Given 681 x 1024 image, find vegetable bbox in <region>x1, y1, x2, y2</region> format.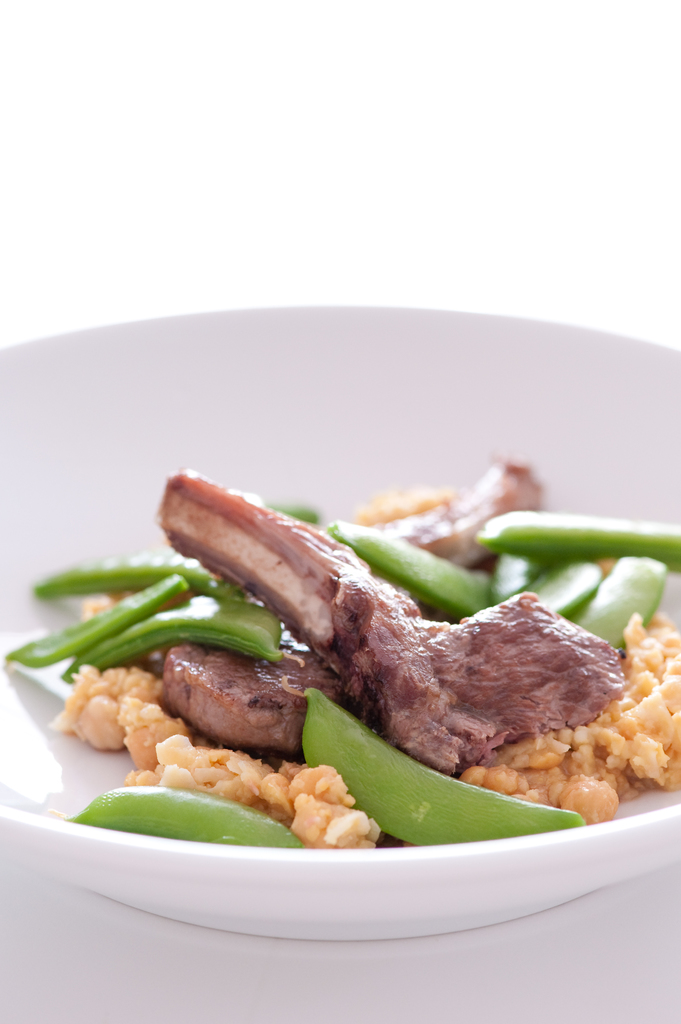
<region>299, 689, 588, 851</region>.
